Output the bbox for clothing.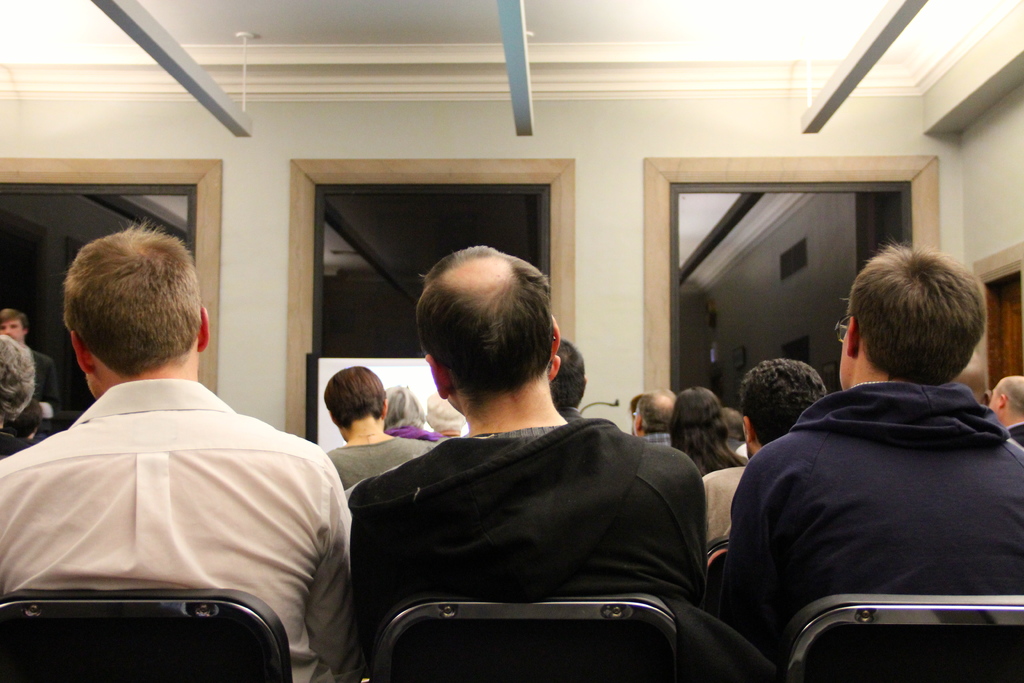
bbox(719, 384, 1023, 670).
